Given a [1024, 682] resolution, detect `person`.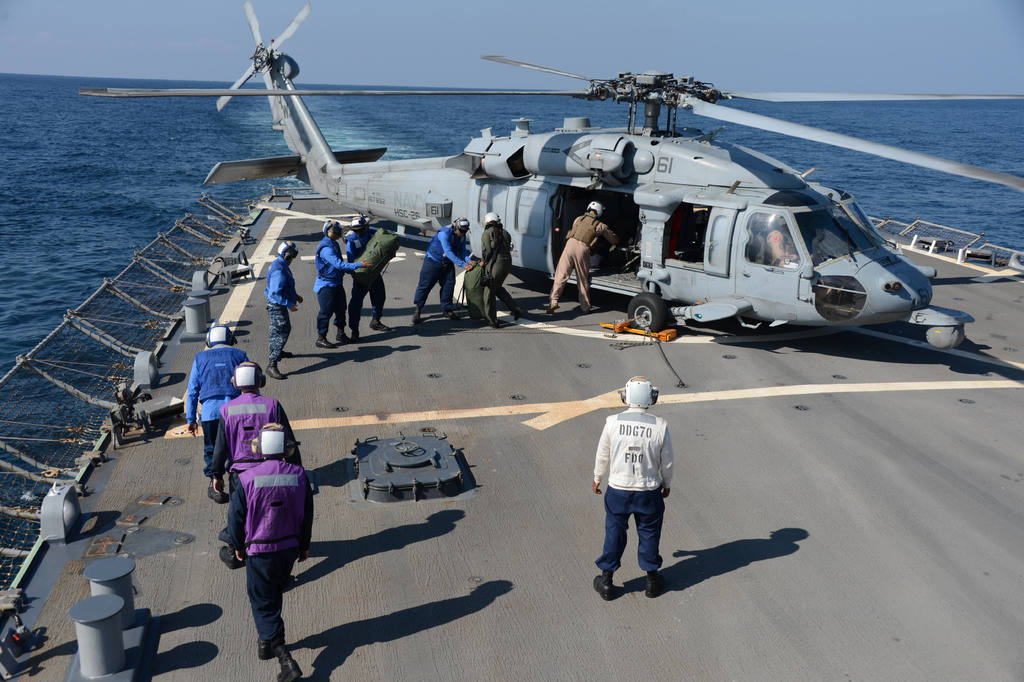
Rect(342, 220, 401, 342).
